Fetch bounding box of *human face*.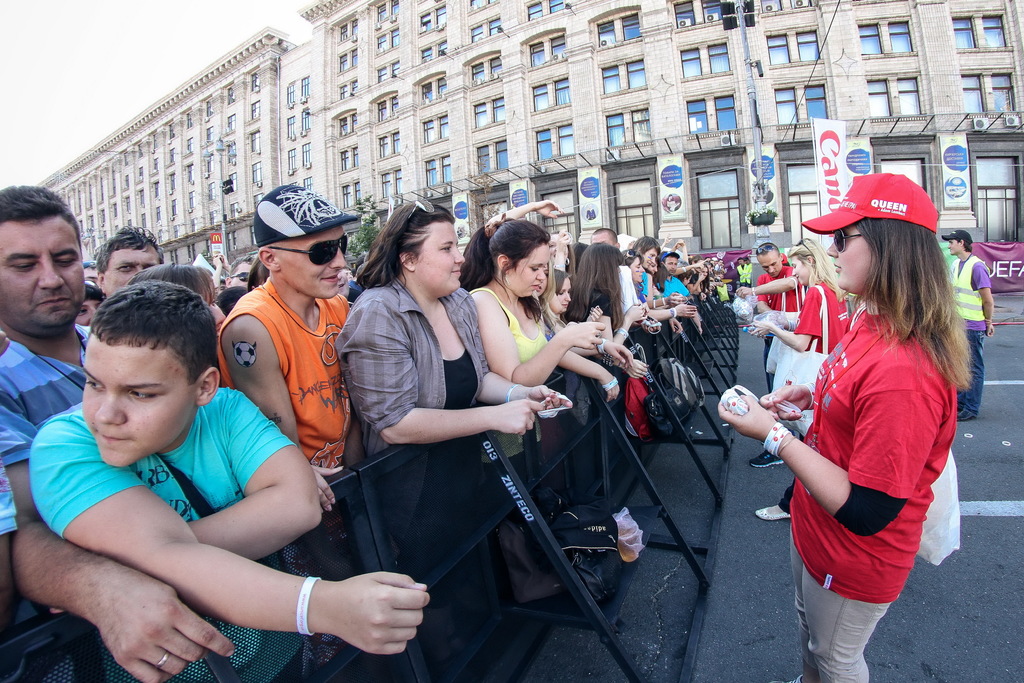
Bbox: 951:239:961:253.
